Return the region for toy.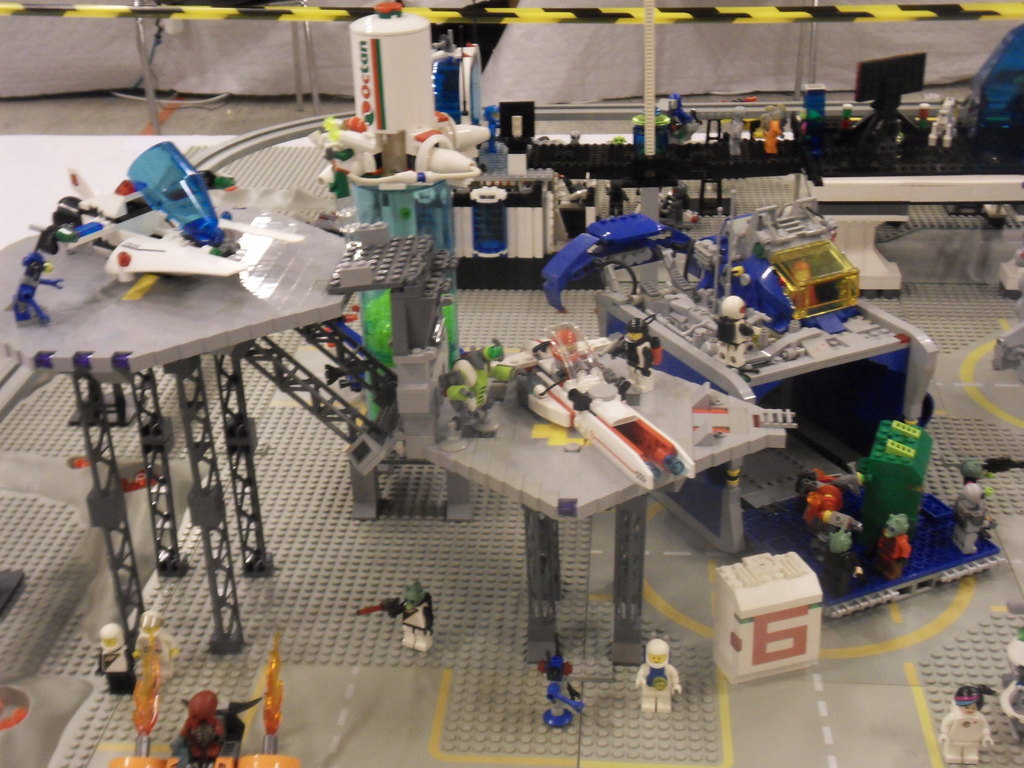
bbox=[829, 102, 863, 145].
